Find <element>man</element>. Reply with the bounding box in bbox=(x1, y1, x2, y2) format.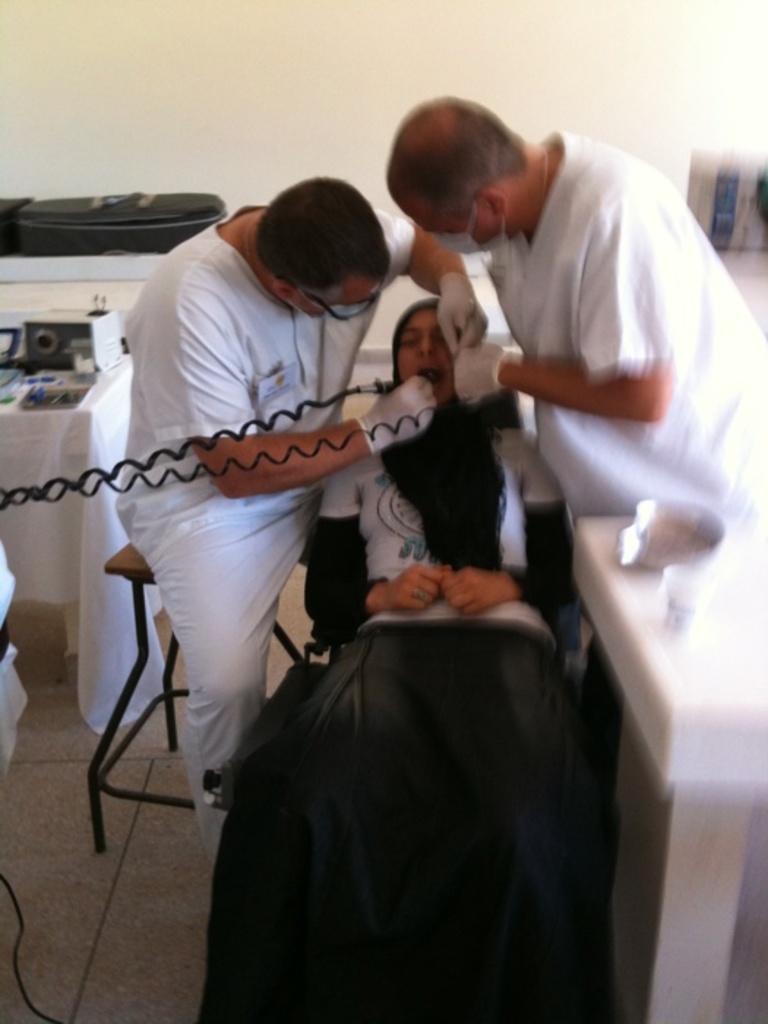
bbox=(383, 88, 767, 884).
